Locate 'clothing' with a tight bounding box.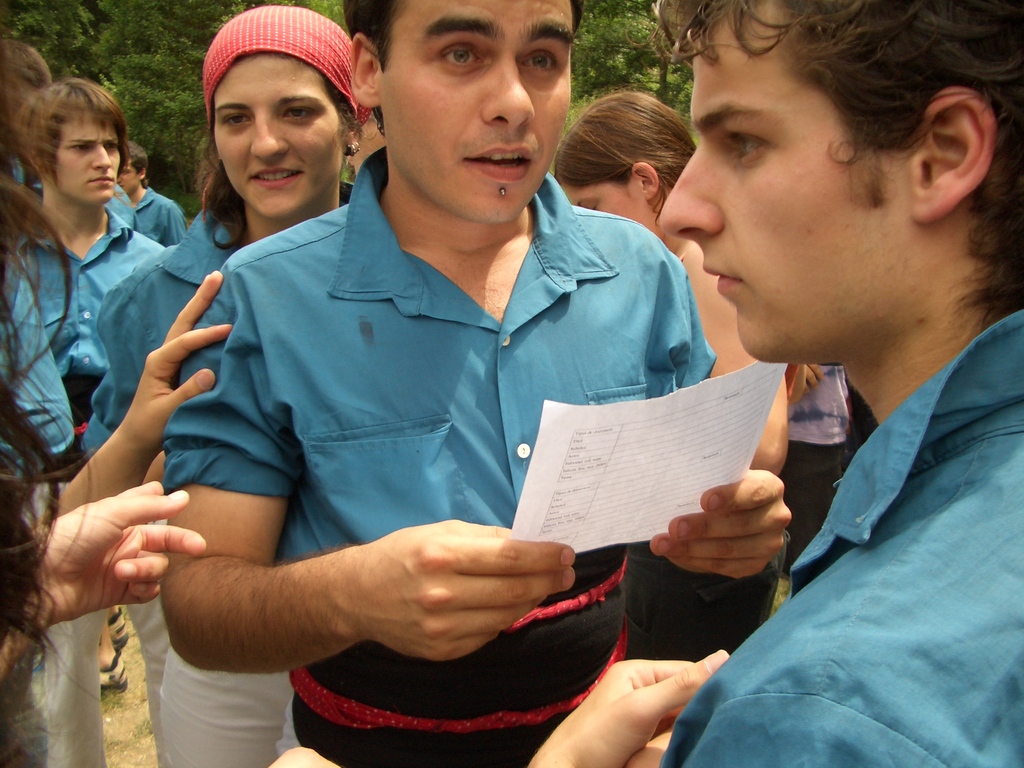
(left=677, top=300, right=1021, bottom=767).
